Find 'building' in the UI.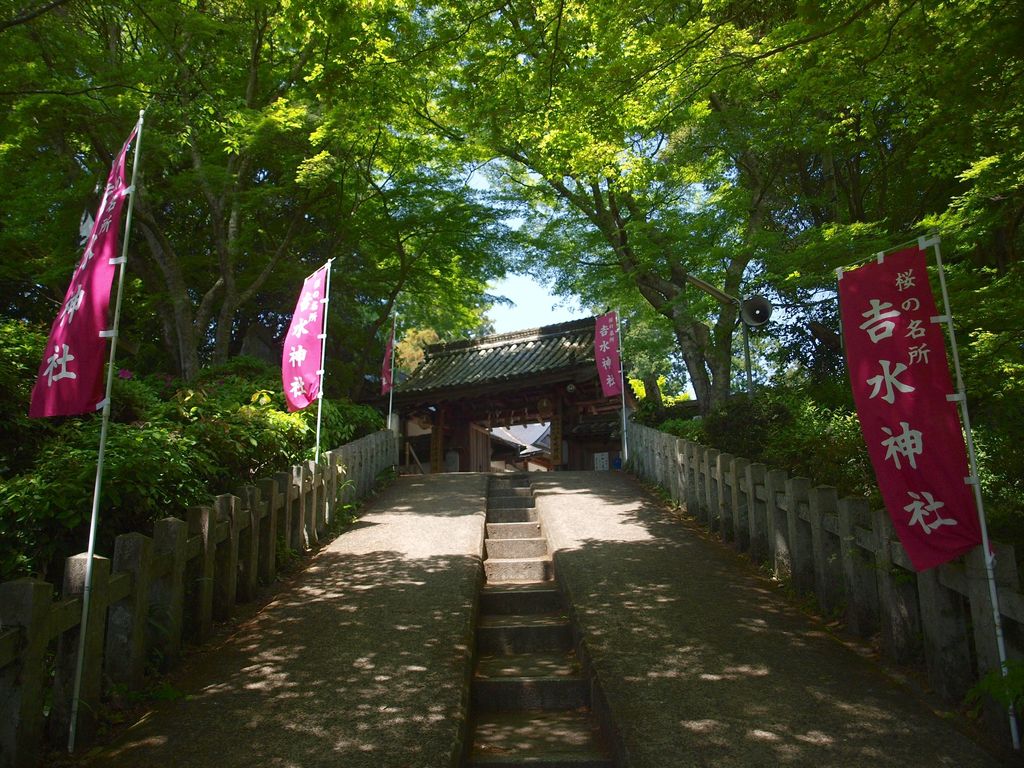
UI element at crop(371, 314, 623, 481).
